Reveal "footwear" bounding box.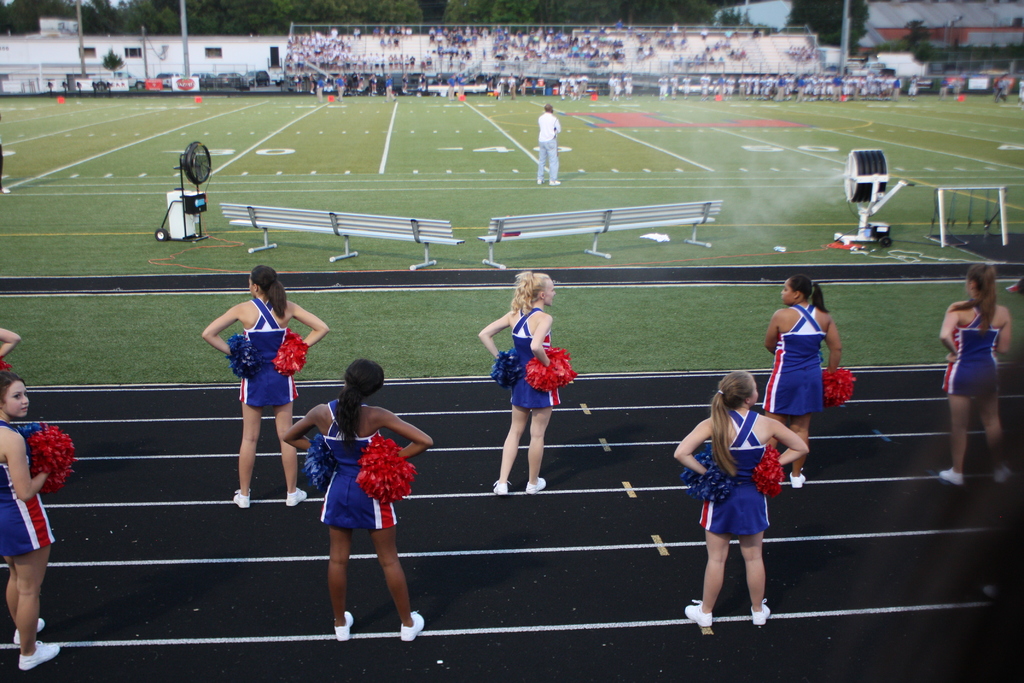
Revealed: box(12, 616, 46, 646).
